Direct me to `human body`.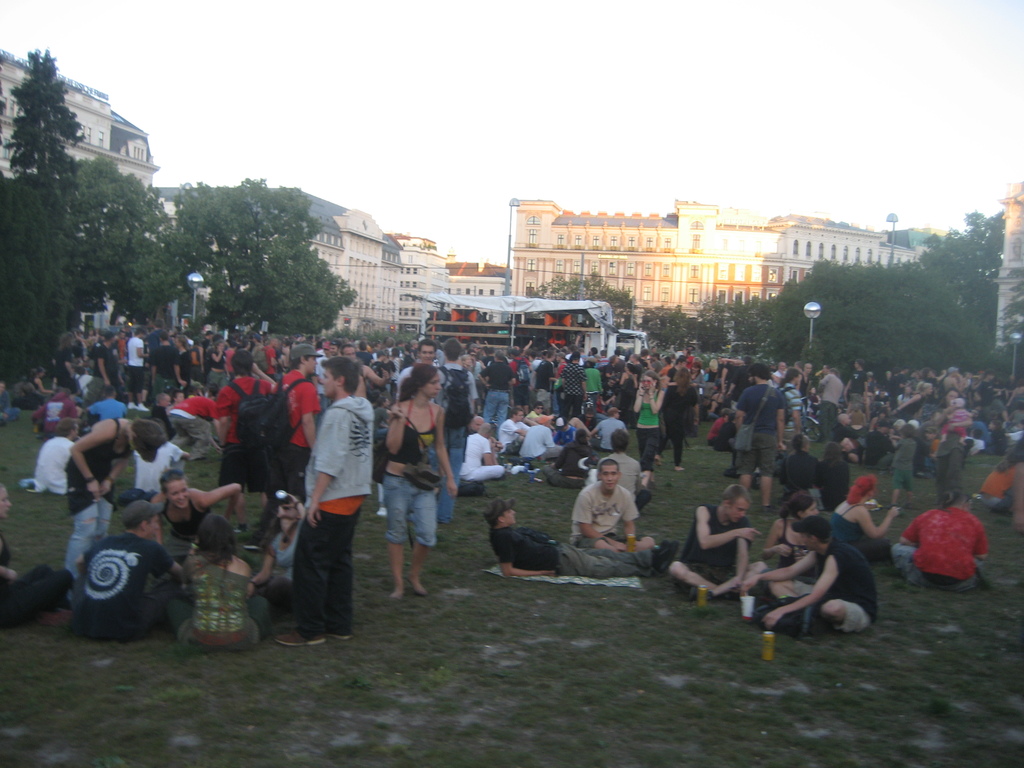
Direction: region(666, 365, 683, 395).
